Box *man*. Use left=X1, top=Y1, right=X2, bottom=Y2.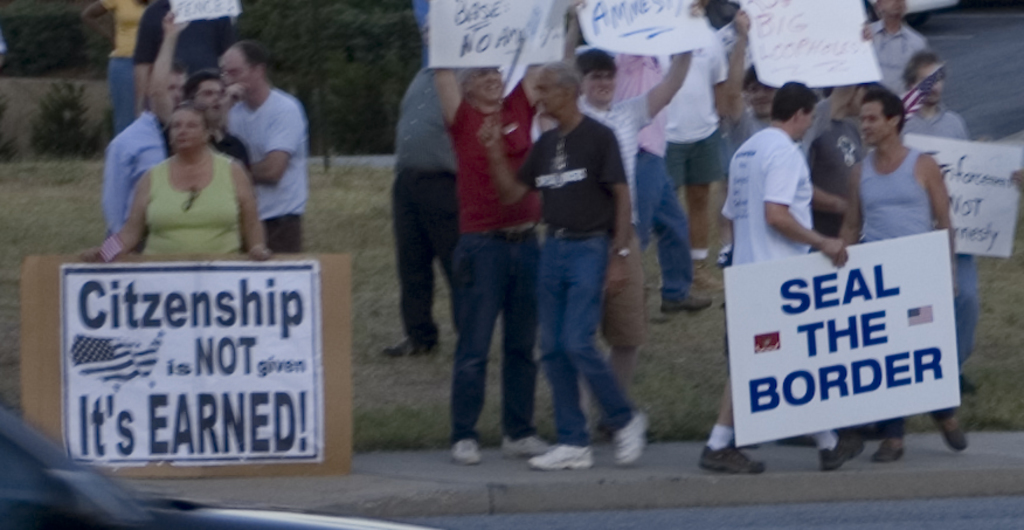
left=97, top=58, right=195, bottom=249.
